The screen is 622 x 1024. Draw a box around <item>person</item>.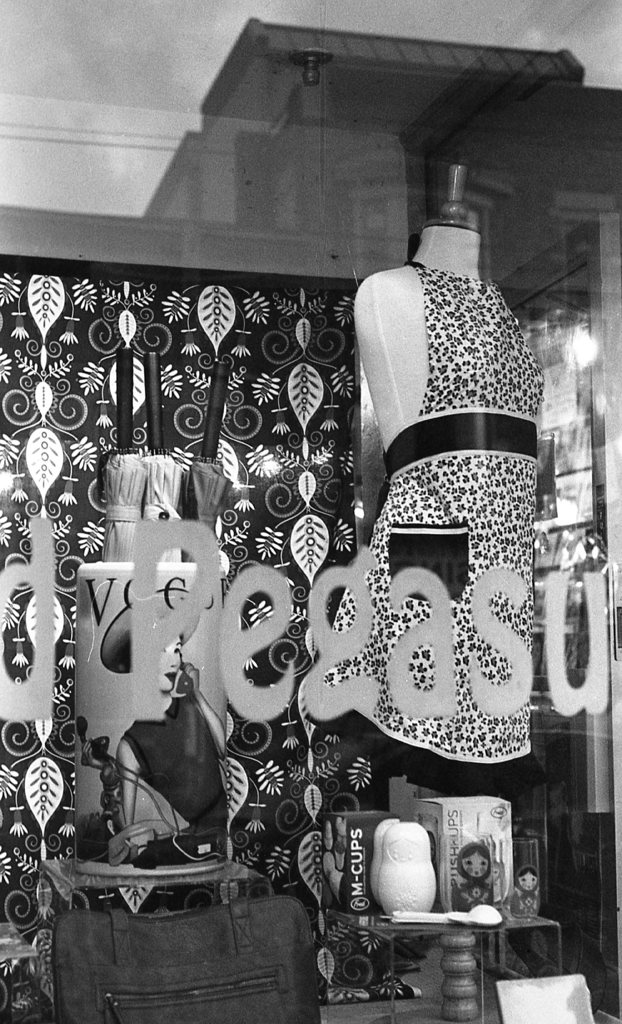
crop(511, 867, 542, 916).
